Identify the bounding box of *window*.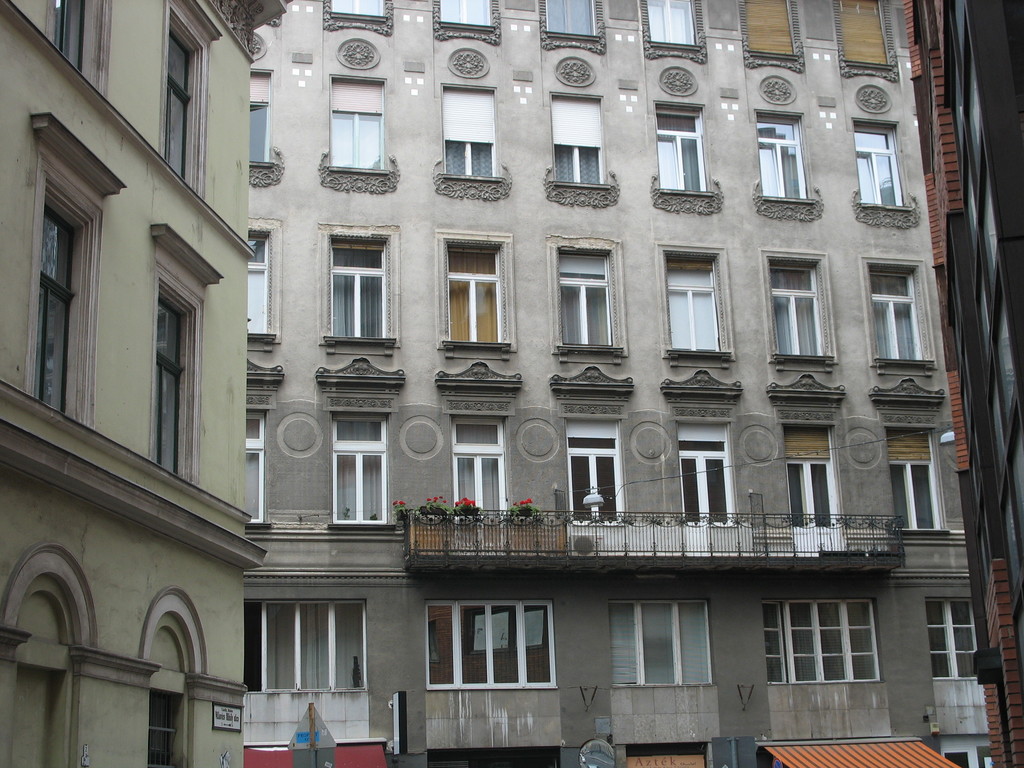
[559, 249, 610, 349].
